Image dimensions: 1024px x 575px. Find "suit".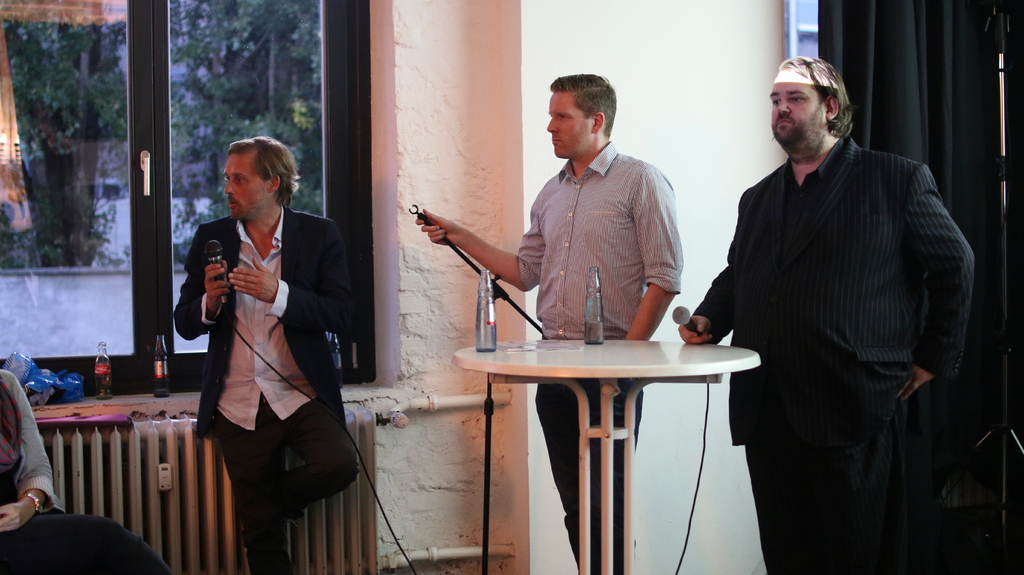
locate(173, 204, 365, 574).
